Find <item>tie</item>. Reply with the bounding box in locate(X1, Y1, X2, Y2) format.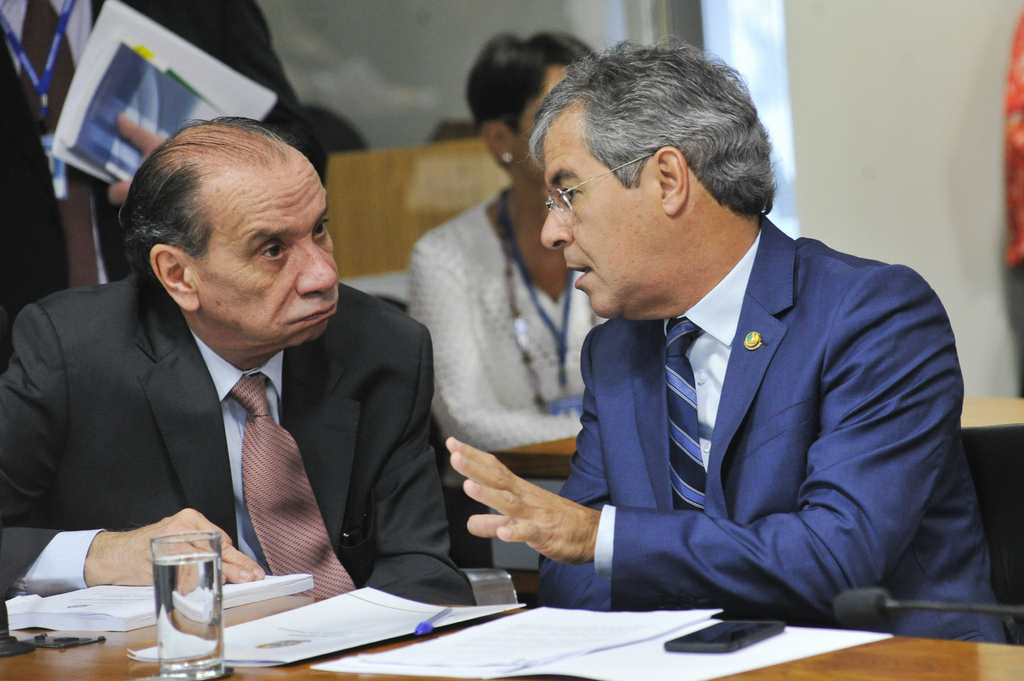
locate(664, 316, 706, 513).
